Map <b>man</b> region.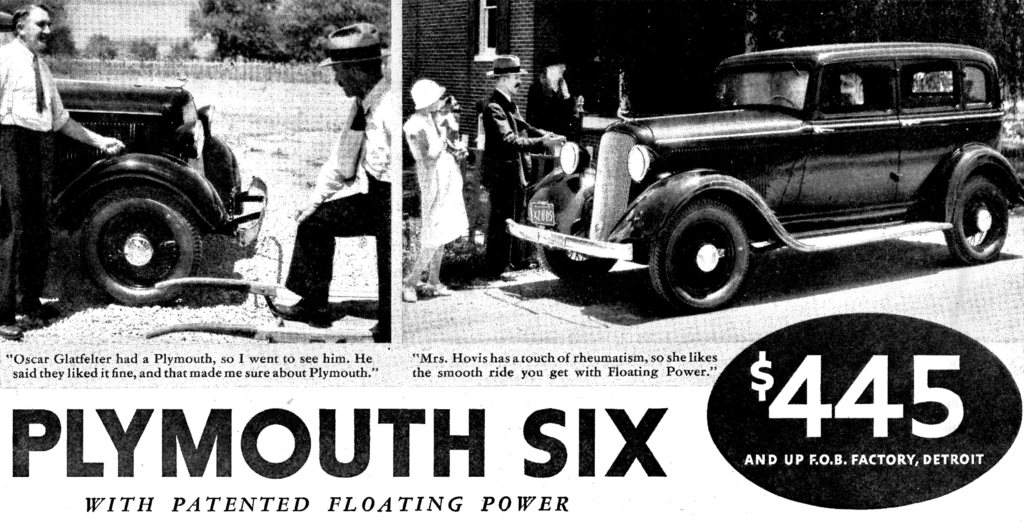
Mapped to BBox(284, 71, 388, 321).
